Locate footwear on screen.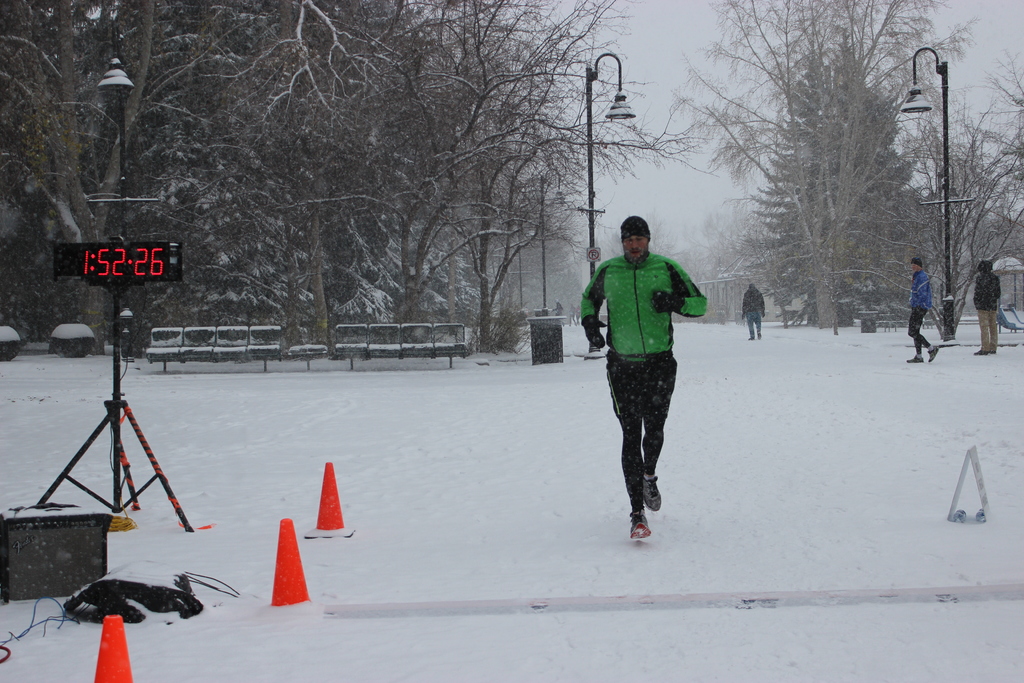
On screen at select_region(753, 331, 764, 340).
